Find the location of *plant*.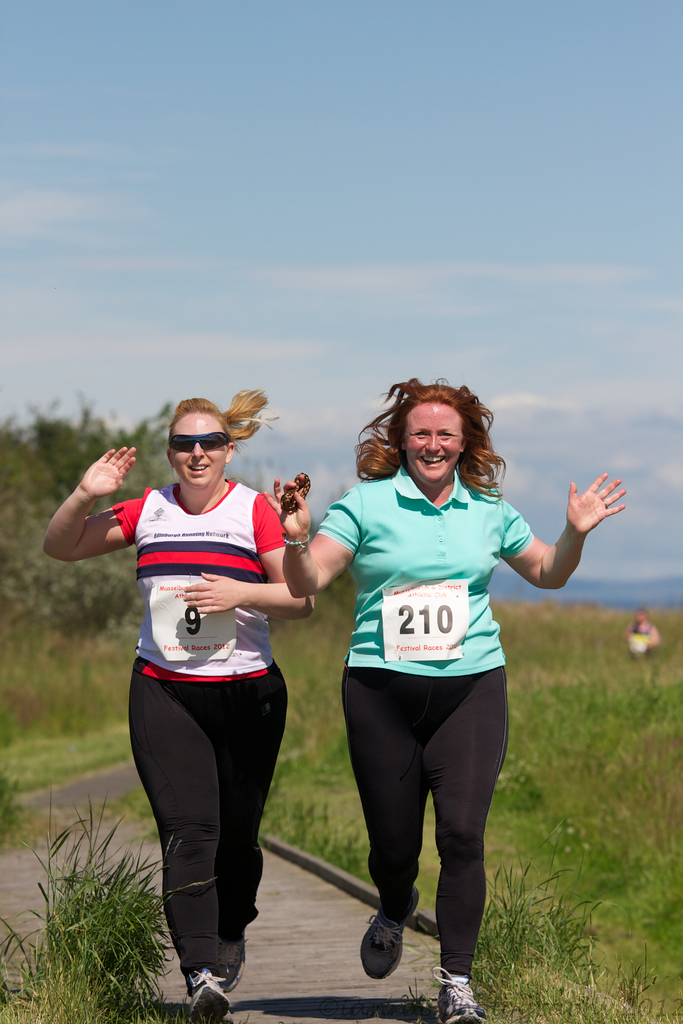
Location: bbox=(397, 980, 449, 1023).
